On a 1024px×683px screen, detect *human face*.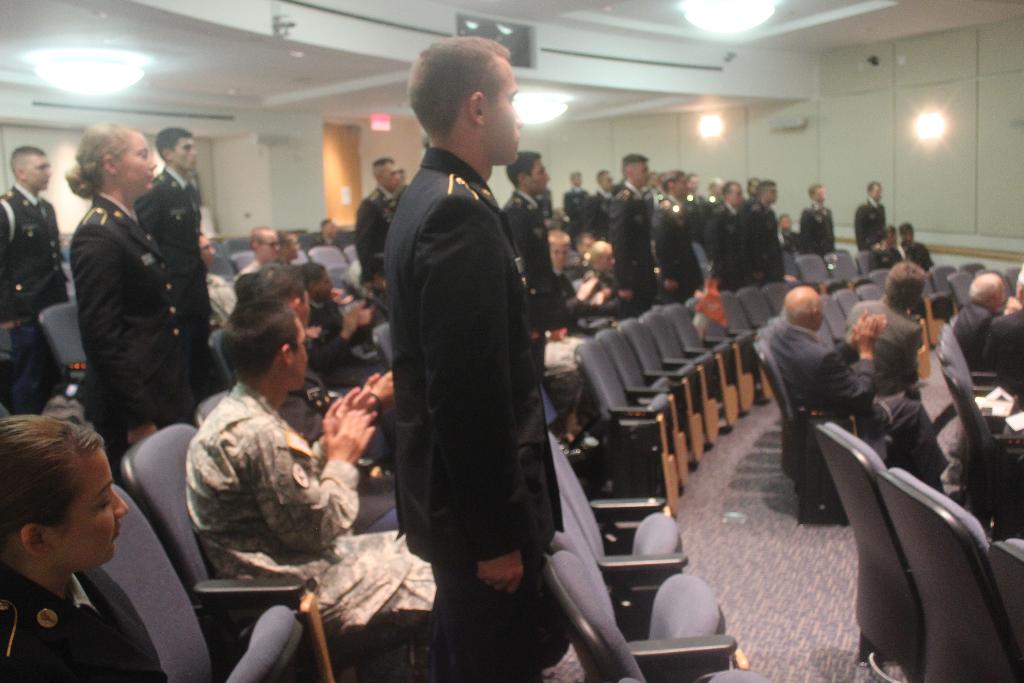
left=749, top=181, right=757, bottom=195.
